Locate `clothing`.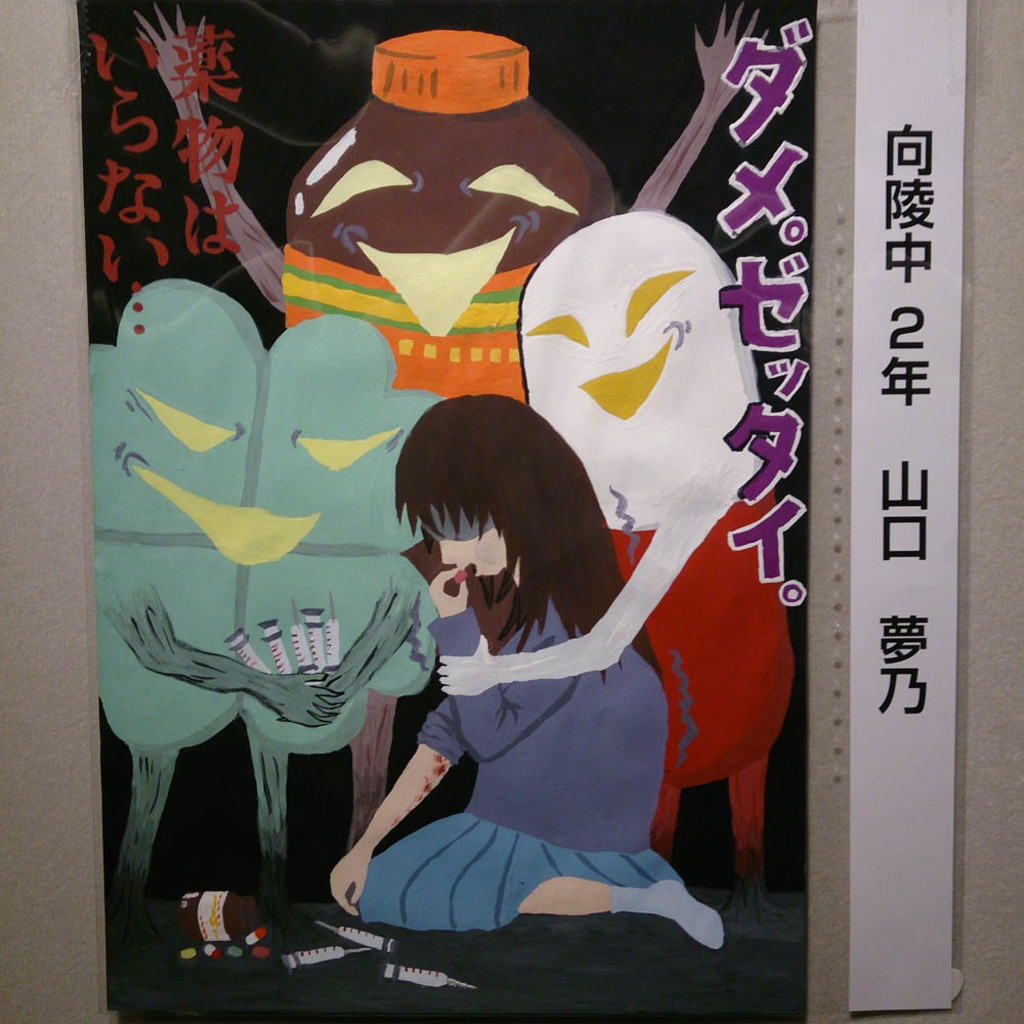
Bounding box: bbox=(339, 472, 718, 961).
